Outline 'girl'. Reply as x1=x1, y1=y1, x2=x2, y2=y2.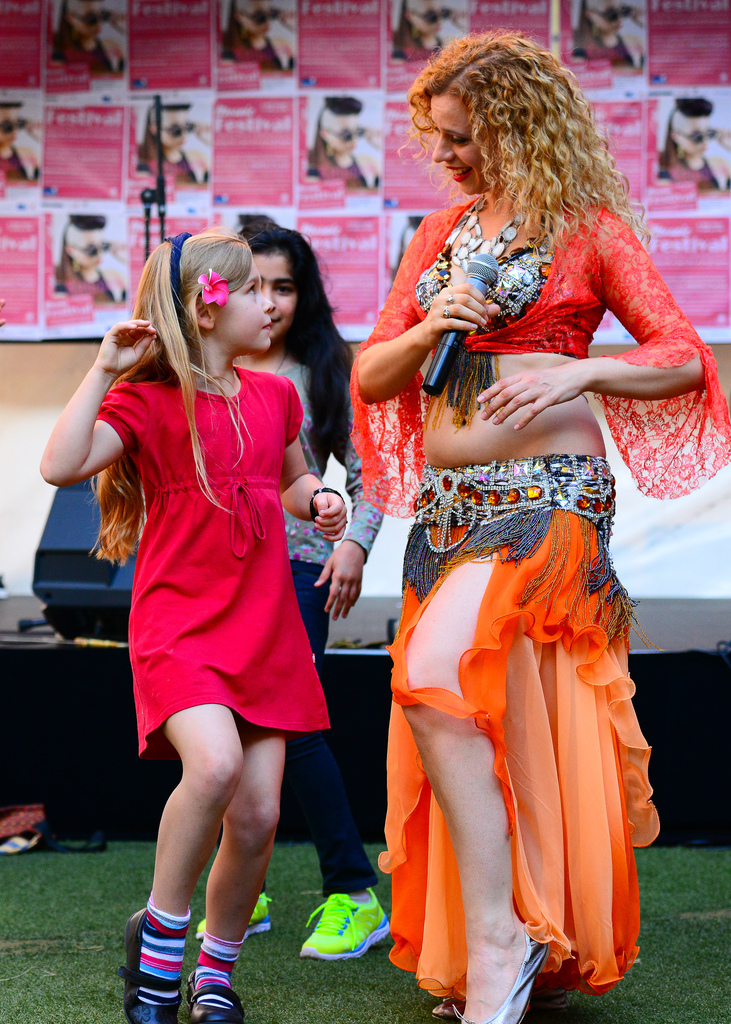
x1=197, y1=220, x2=392, y2=960.
